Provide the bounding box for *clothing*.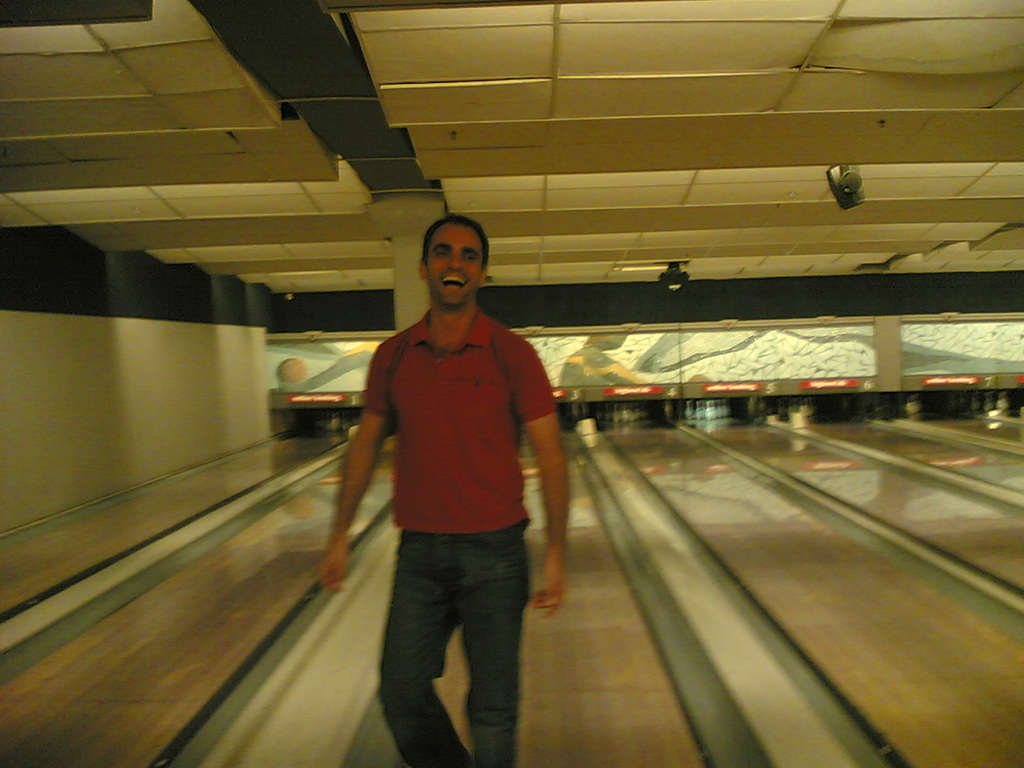
left=357, top=314, right=554, bottom=767.
